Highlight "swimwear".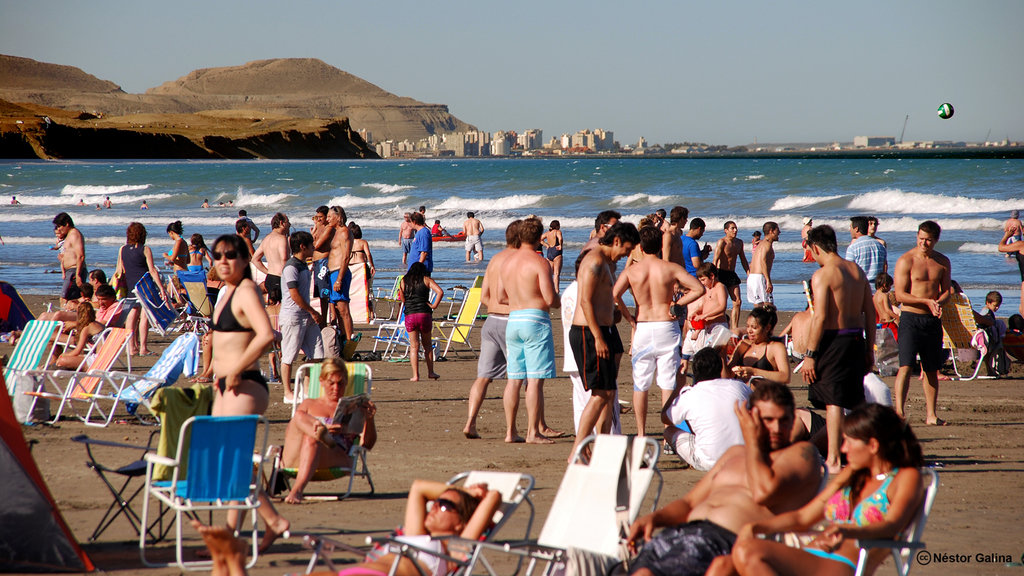
Highlighted region: x1=365, y1=541, x2=448, y2=575.
